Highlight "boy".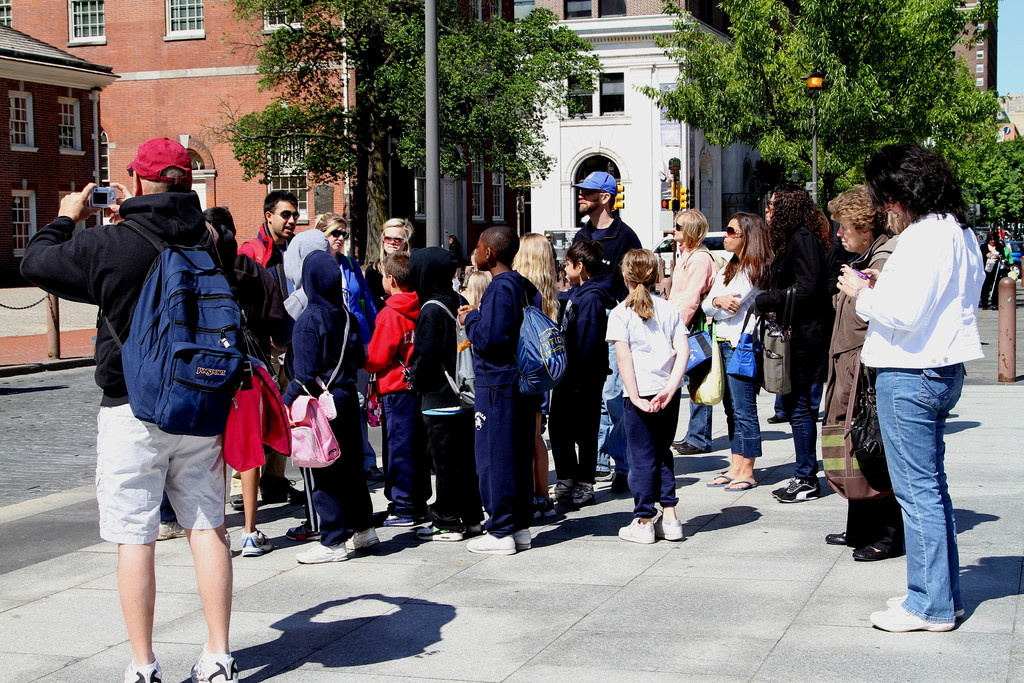
Highlighted region: {"left": 550, "top": 242, "right": 607, "bottom": 511}.
